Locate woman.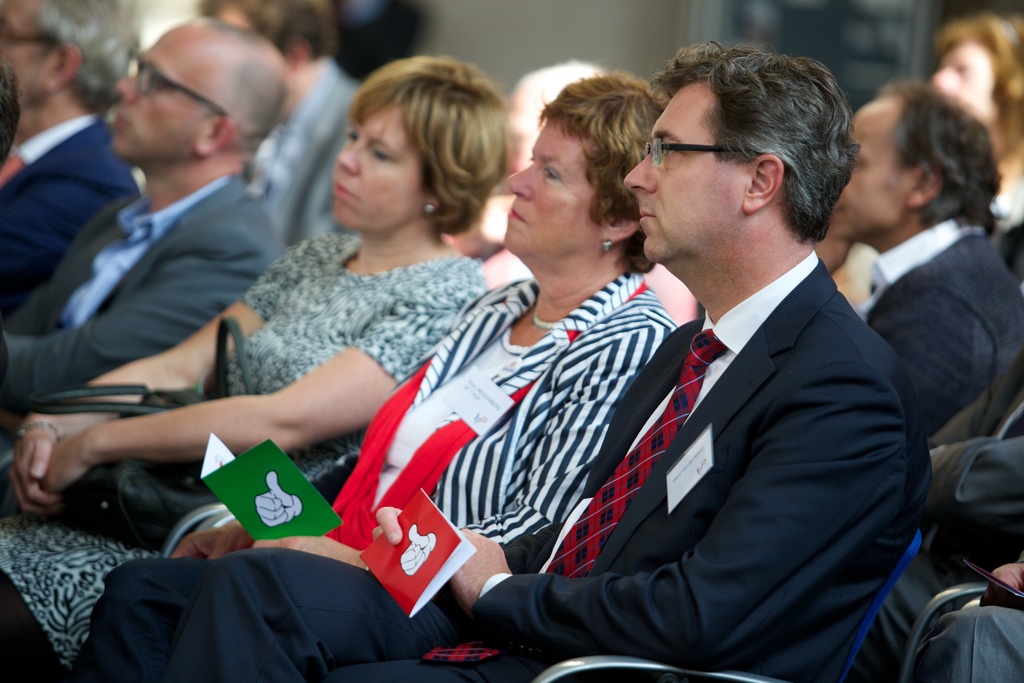
Bounding box: <bbox>179, 69, 687, 609</bbox>.
